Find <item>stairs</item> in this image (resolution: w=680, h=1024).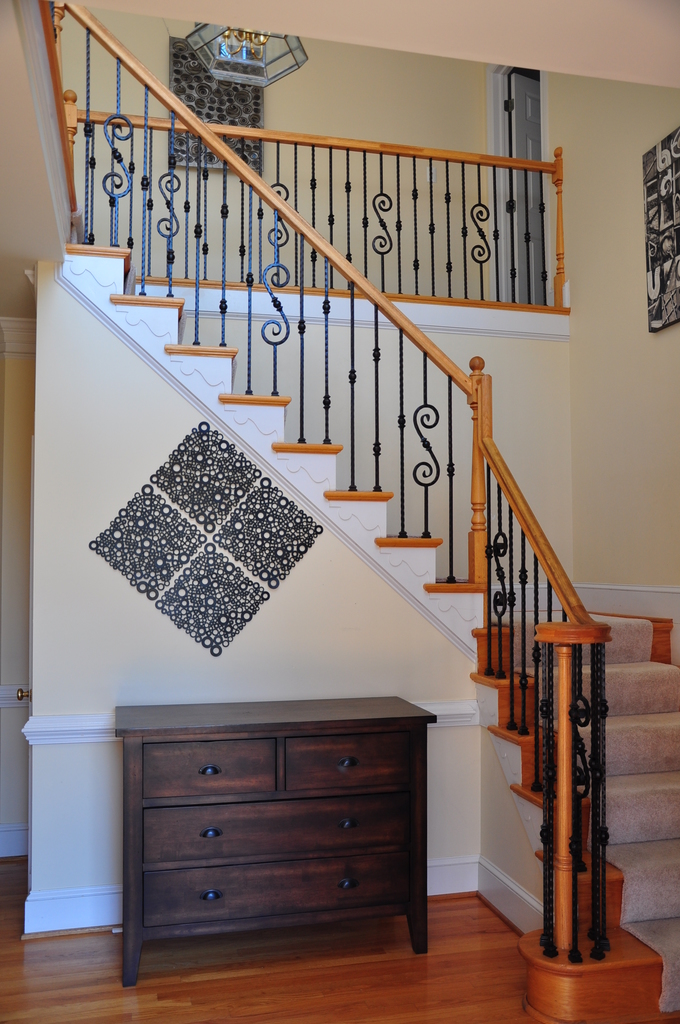
left=66, top=243, right=679, bottom=1017.
